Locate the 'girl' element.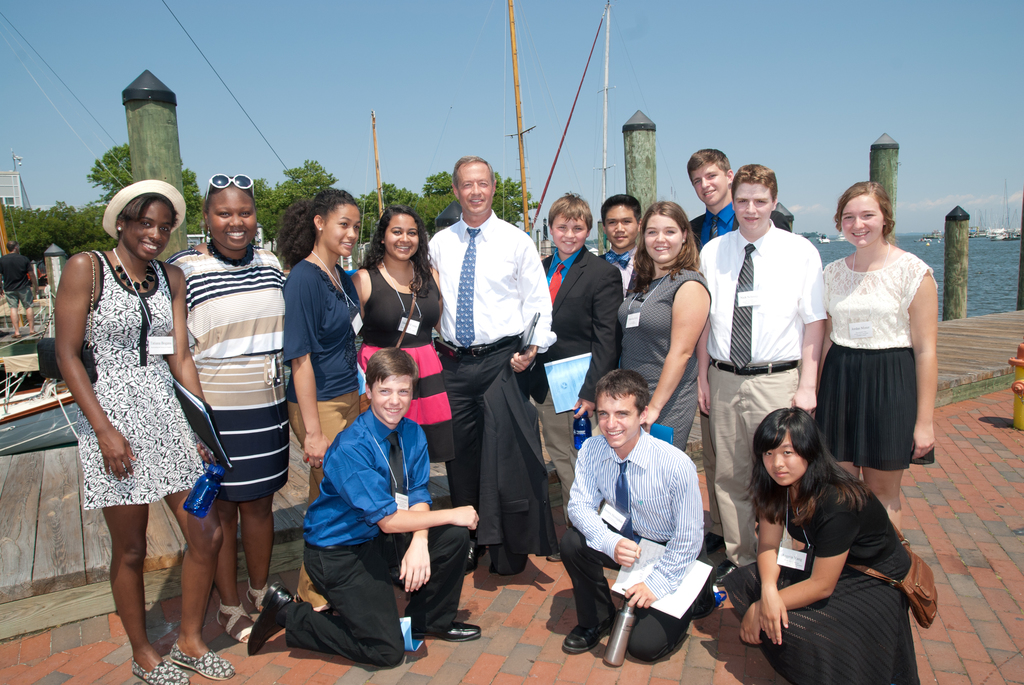
Element bbox: locate(276, 188, 361, 624).
